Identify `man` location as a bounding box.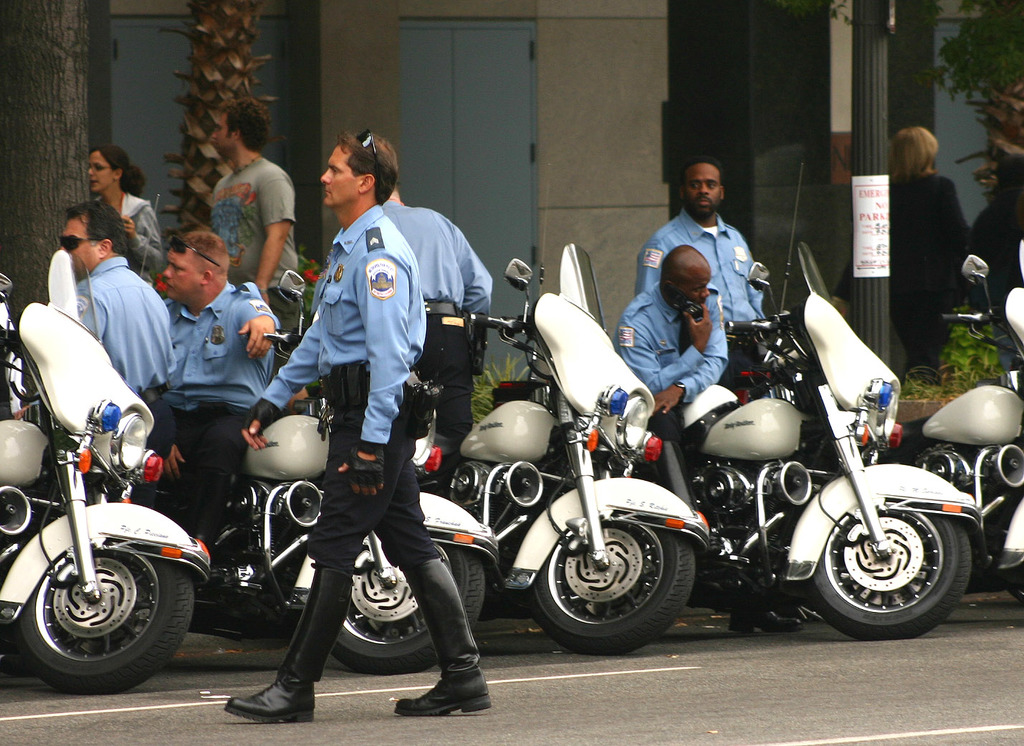
(234, 129, 500, 719).
